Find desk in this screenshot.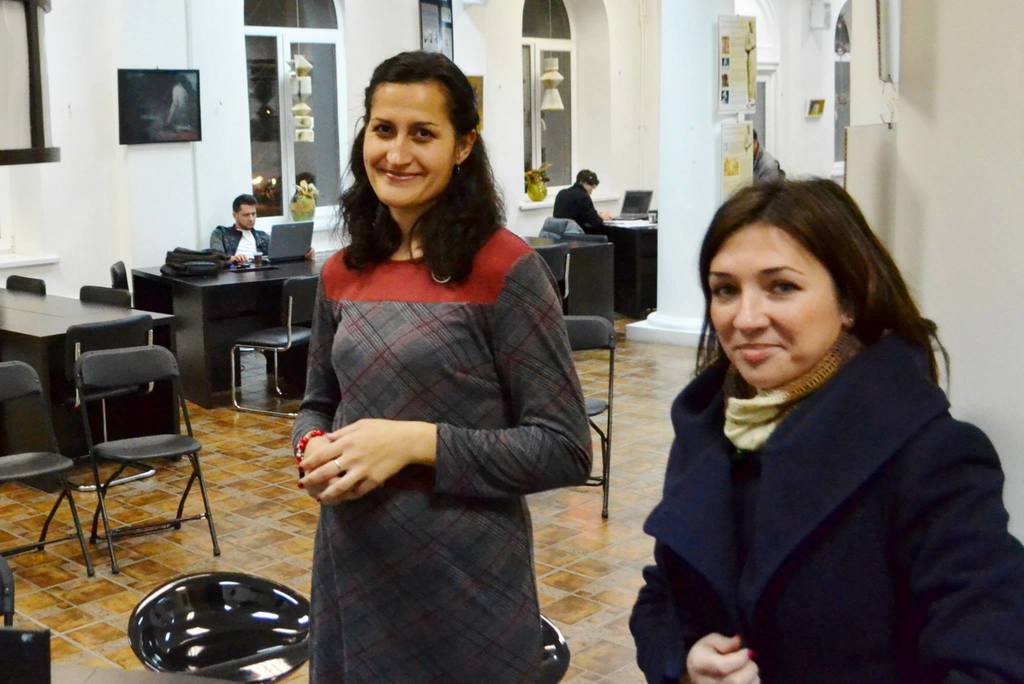
The bounding box for desk is 0:288:182:465.
